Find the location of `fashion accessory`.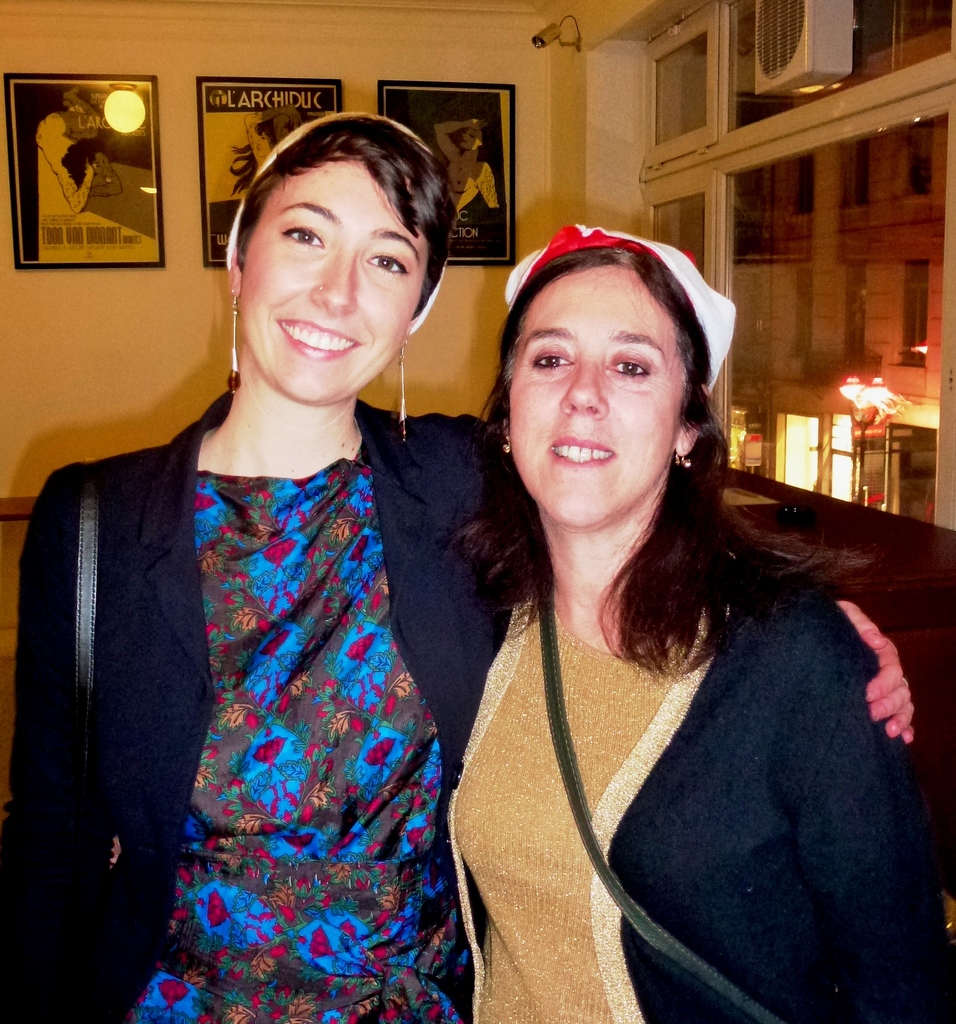
Location: pyautogui.locateOnScreen(398, 337, 410, 442).
